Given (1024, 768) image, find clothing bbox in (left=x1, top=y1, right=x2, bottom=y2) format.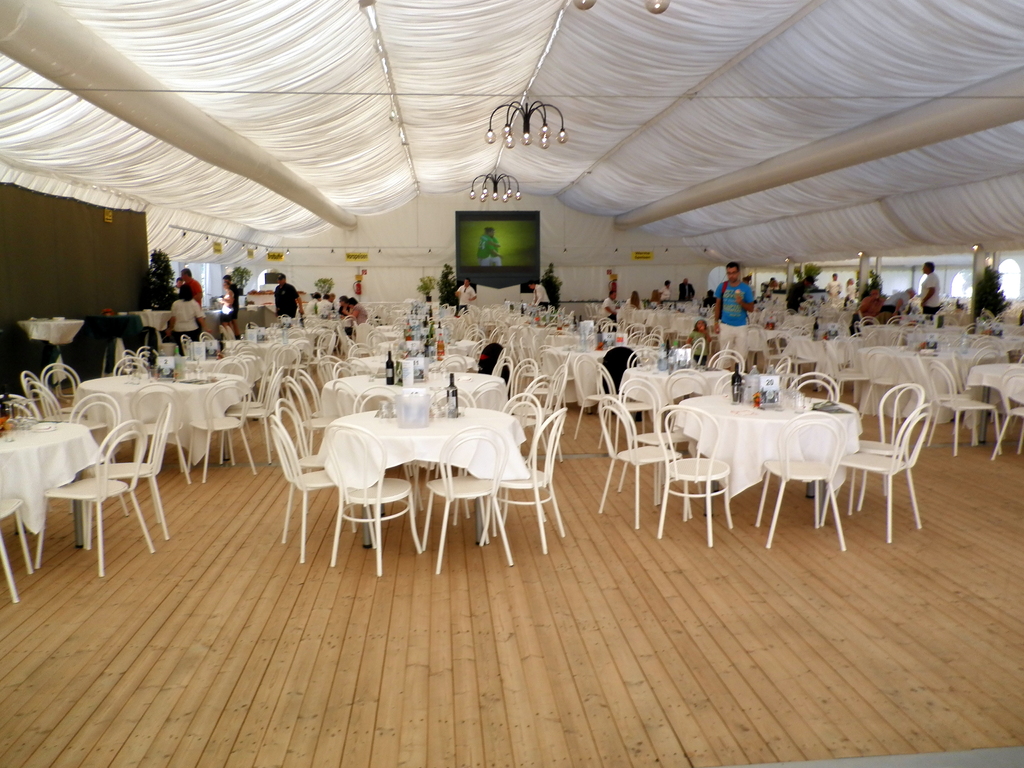
(left=170, top=300, right=202, bottom=341).
